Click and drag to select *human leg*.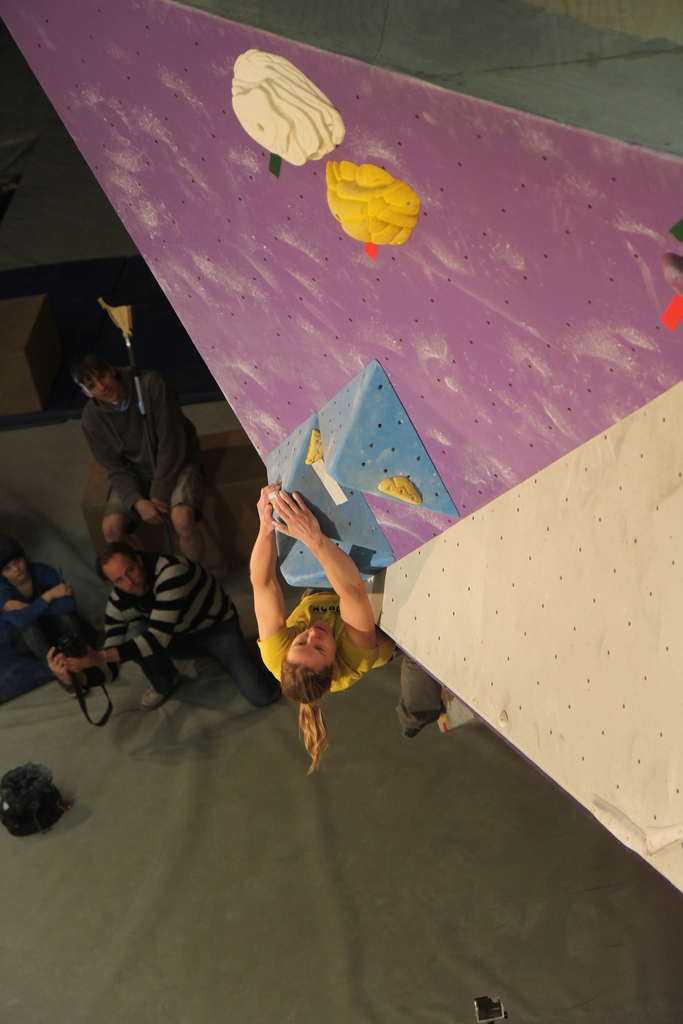
Selection: BBox(17, 587, 52, 669).
